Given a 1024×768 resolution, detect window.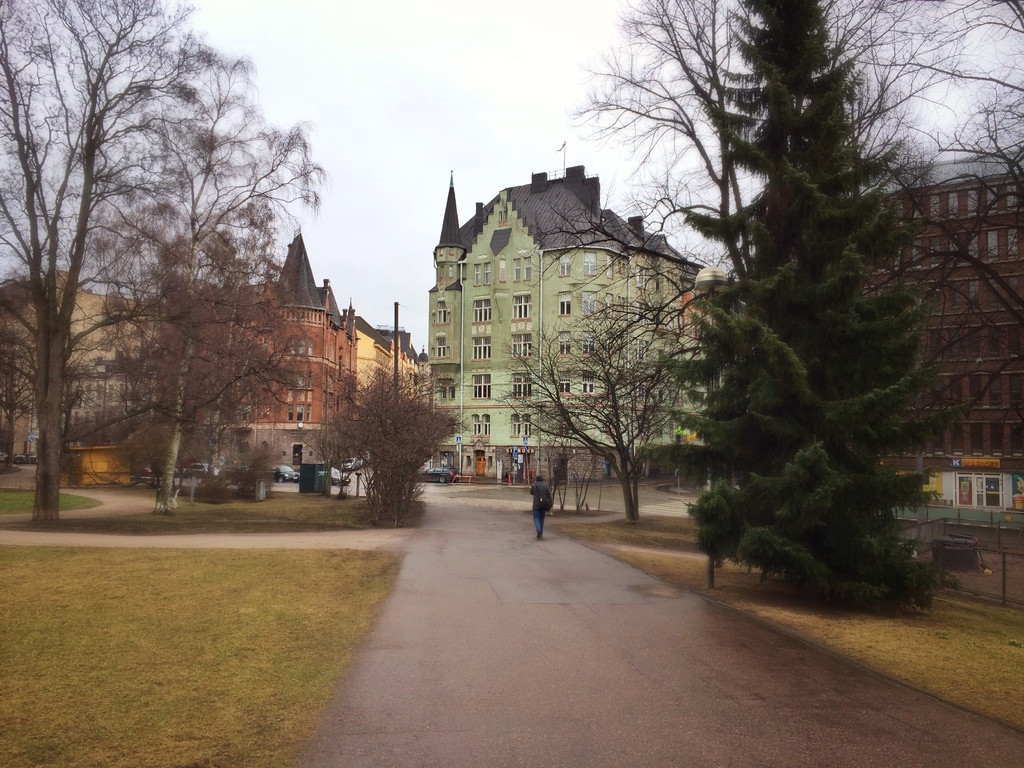
933 239 938 262.
